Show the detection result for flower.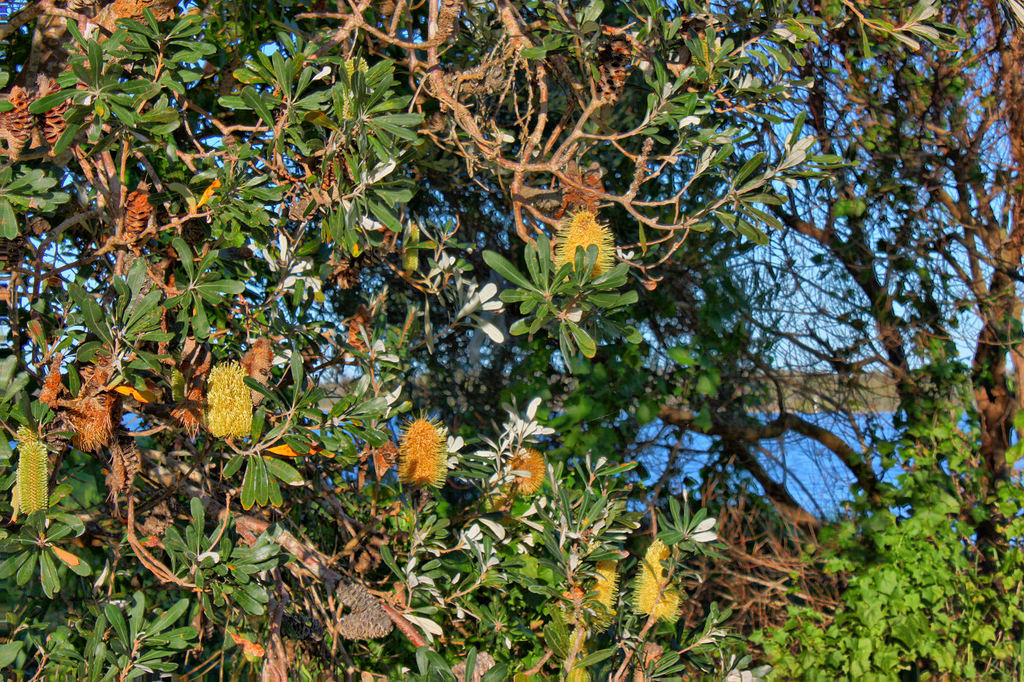
0:87:108:159.
